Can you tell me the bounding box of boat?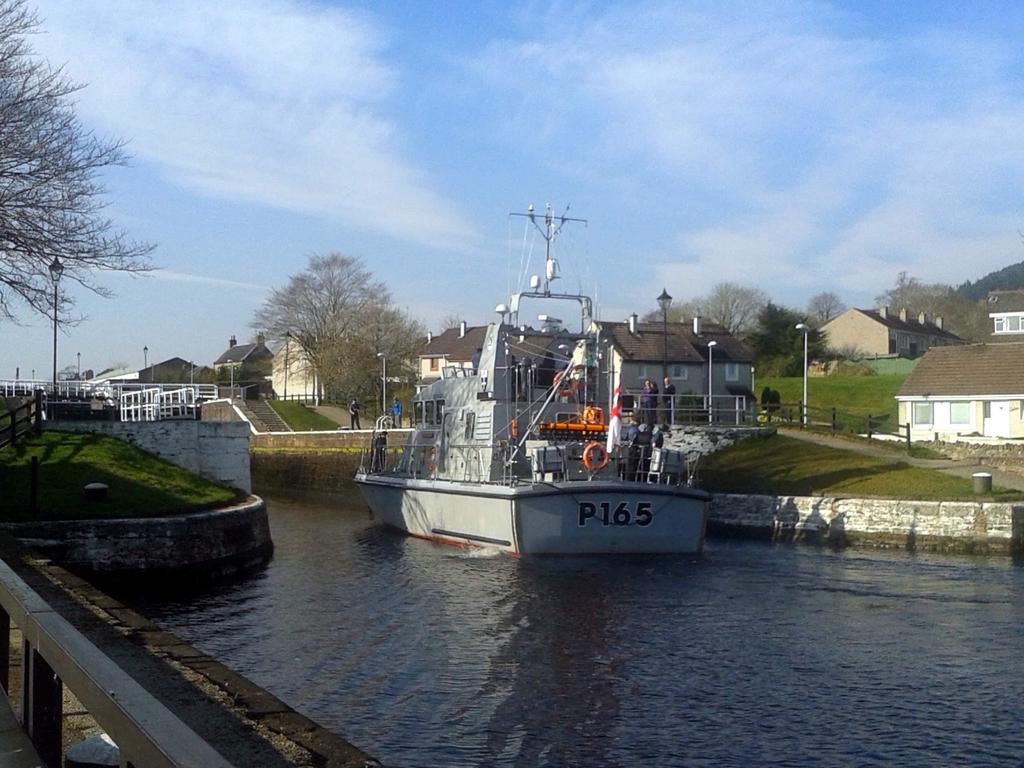
crop(356, 185, 742, 566).
